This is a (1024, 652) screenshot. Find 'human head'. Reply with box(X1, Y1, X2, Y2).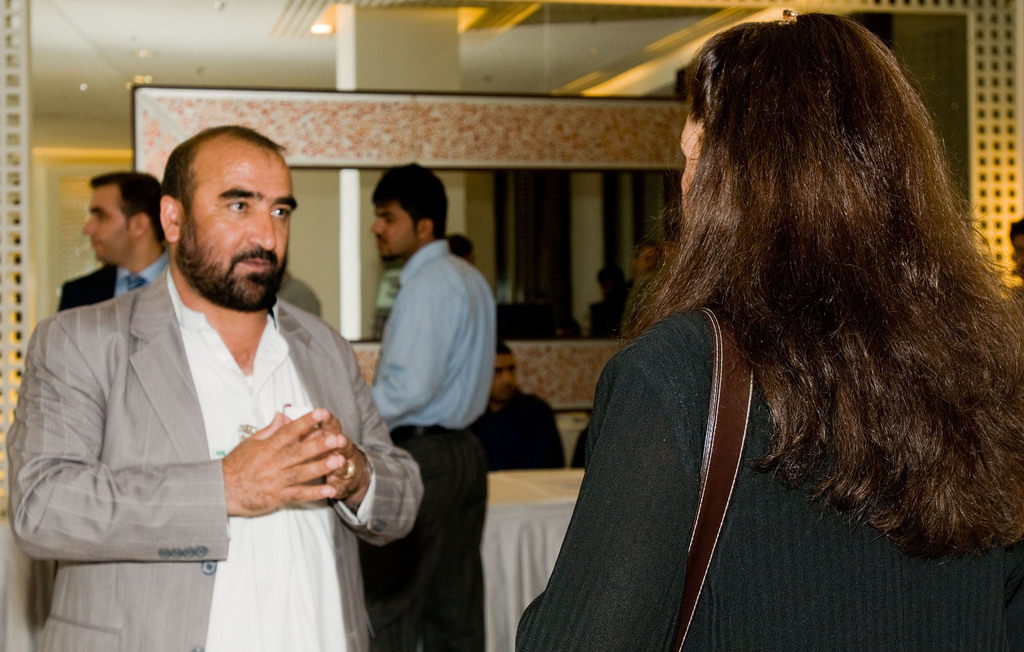
box(81, 171, 163, 263).
